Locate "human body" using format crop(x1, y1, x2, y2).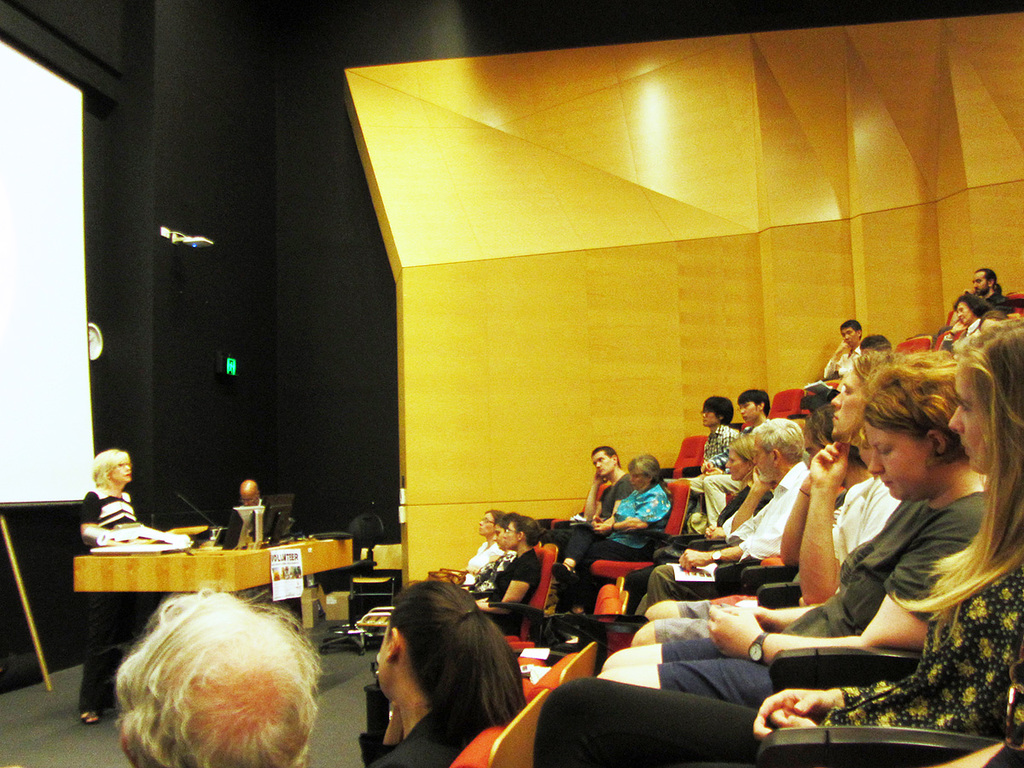
crop(824, 342, 851, 382).
